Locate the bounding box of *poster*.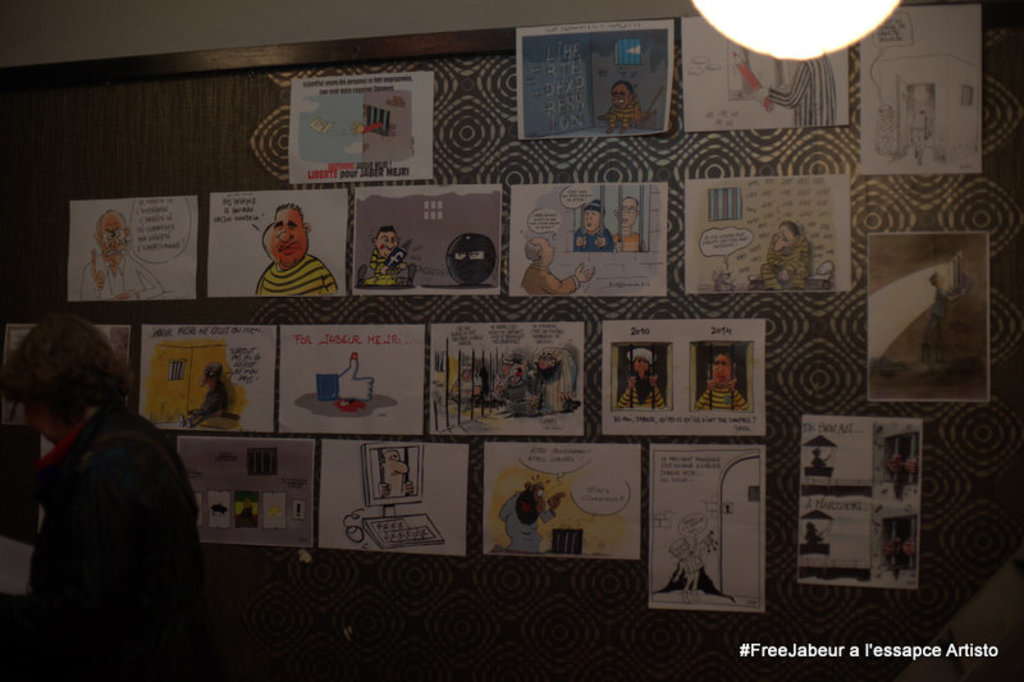
Bounding box: 648,444,765,615.
